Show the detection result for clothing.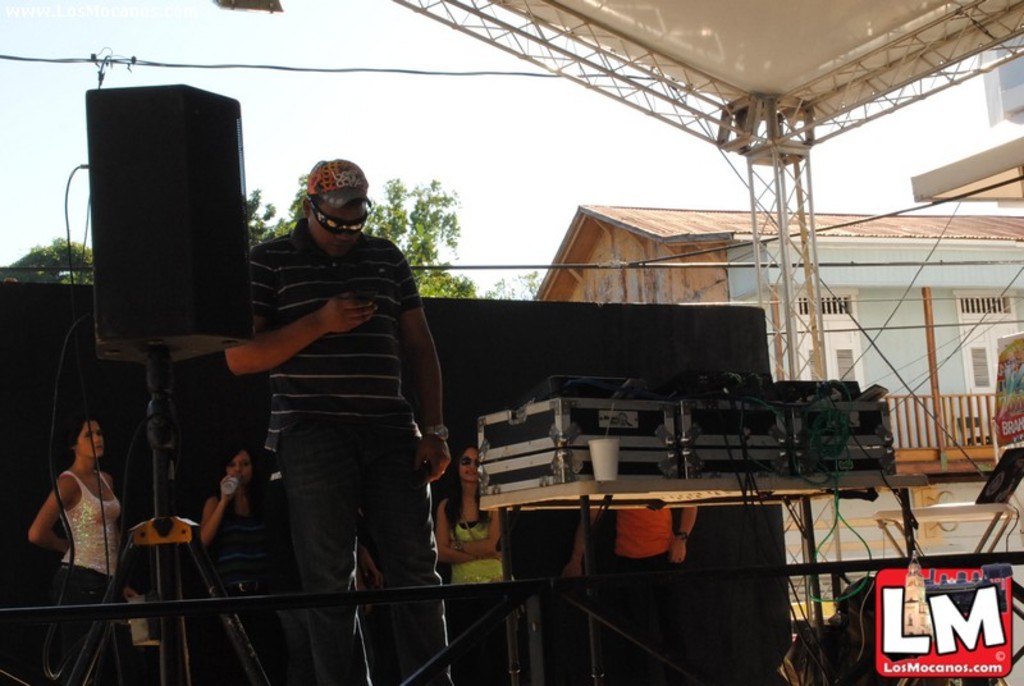
591 498 690 586.
